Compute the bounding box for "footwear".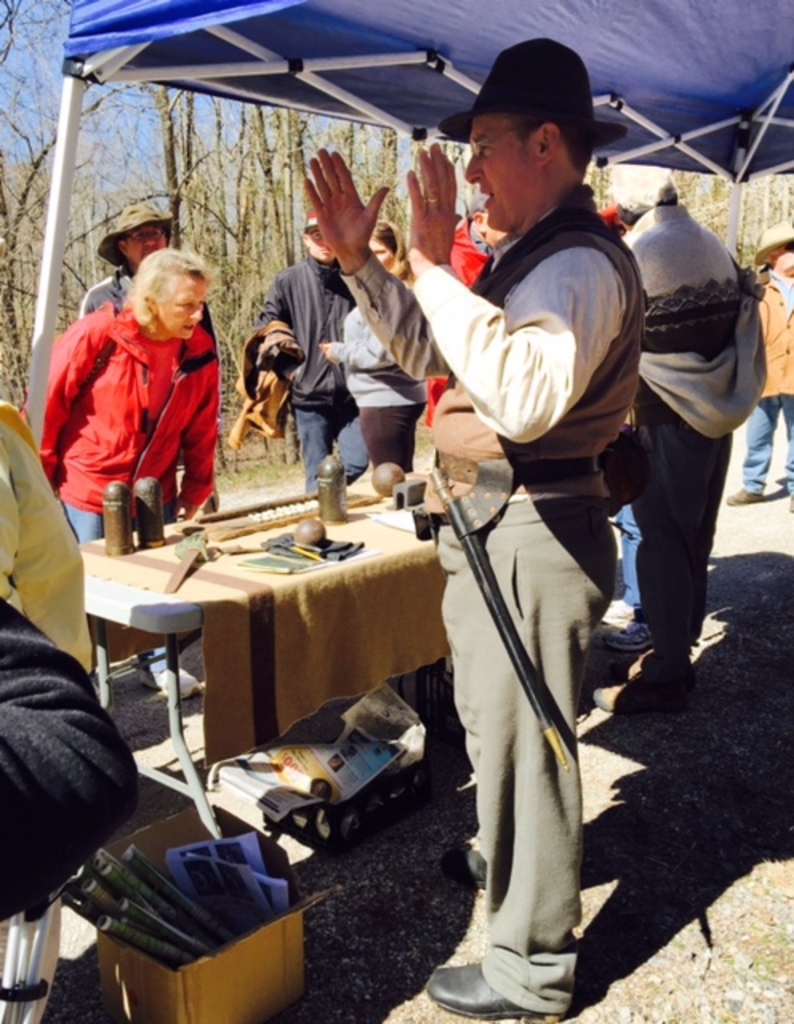
pyautogui.locateOnScreen(421, 958, 552, 1018).
